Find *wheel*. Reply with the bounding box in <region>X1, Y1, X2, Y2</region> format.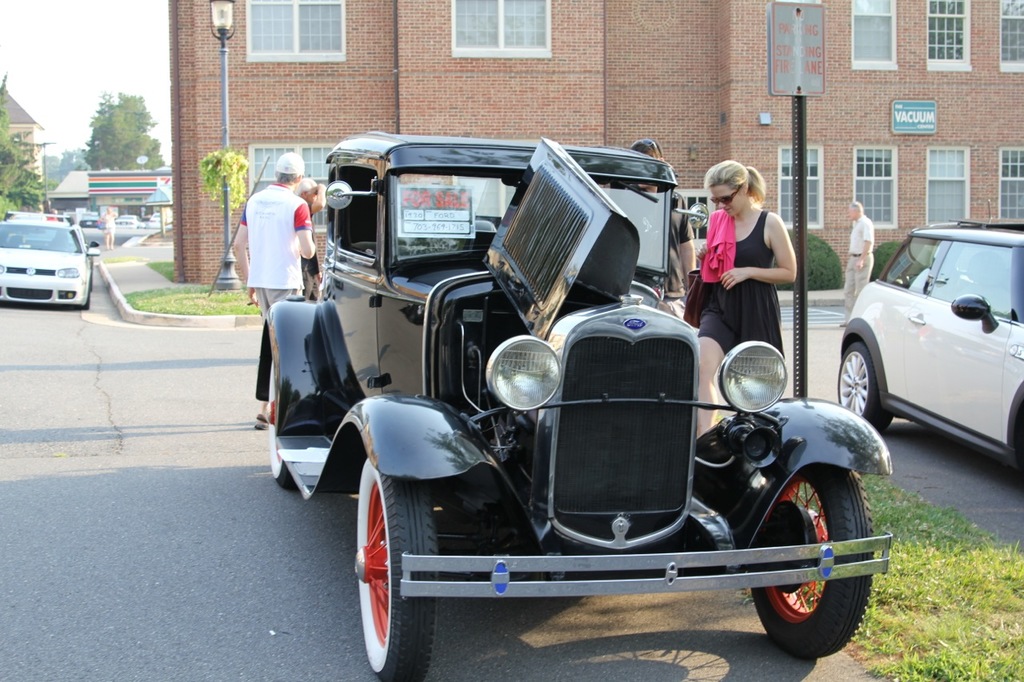
<region>764, 487, 867, 653</region>.
